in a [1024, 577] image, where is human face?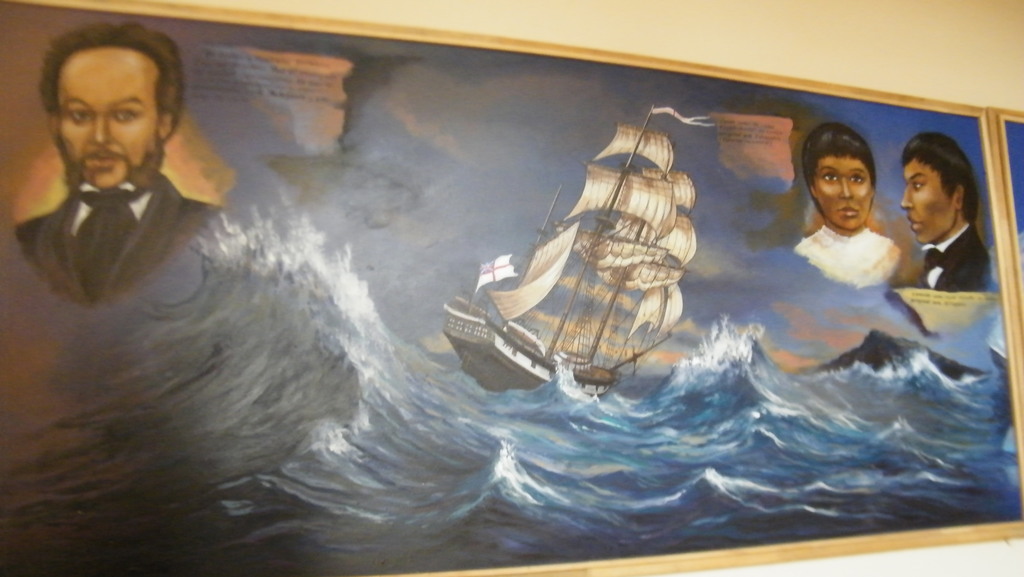
pyautogui.locateOnScreen(814, 152, 869, 231).
